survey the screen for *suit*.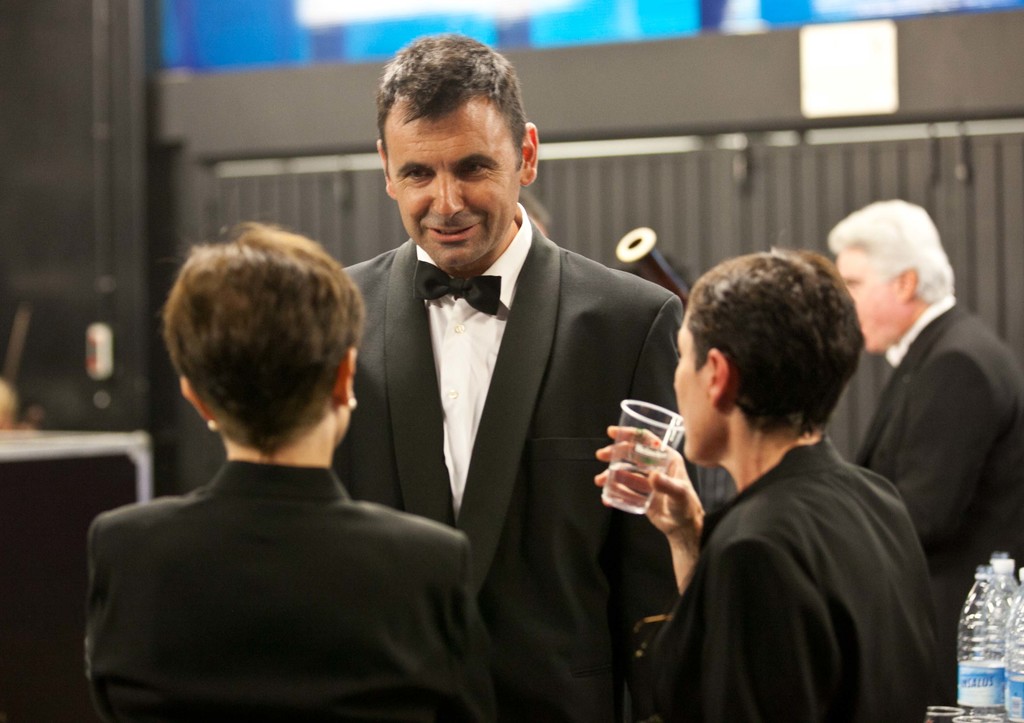
Survey found: bbox=[848, 288, 1023, 631].
